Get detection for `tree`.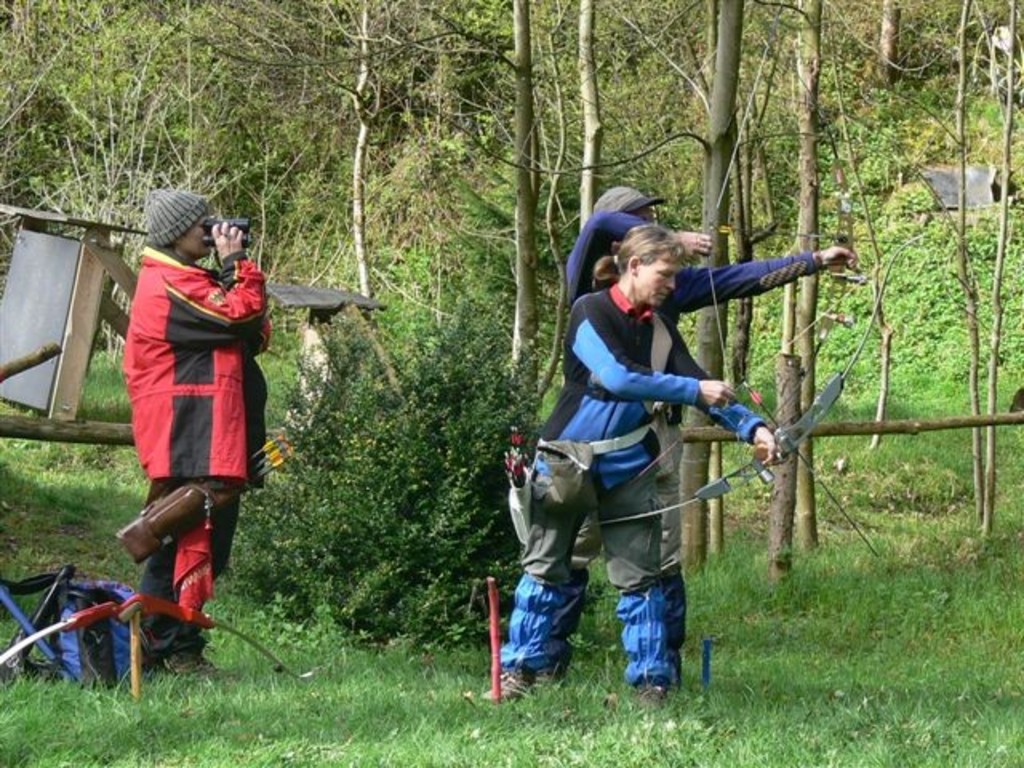
Detection: left=960, top=0, right=1022, bottom=533.
